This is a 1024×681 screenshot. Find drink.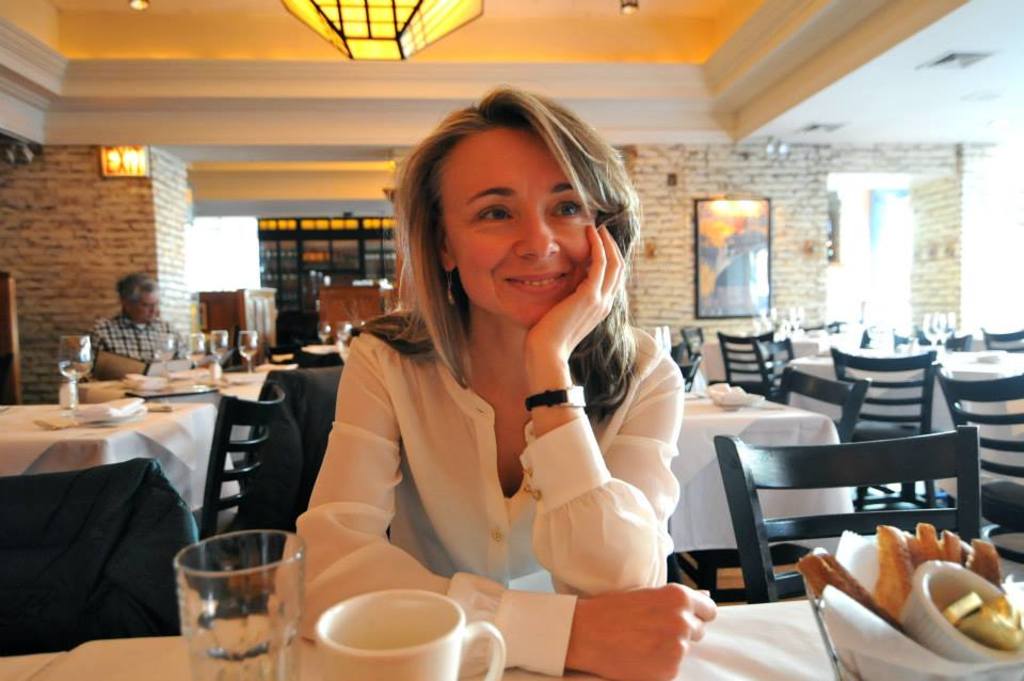
Bounding box: 60/361/94/383.
